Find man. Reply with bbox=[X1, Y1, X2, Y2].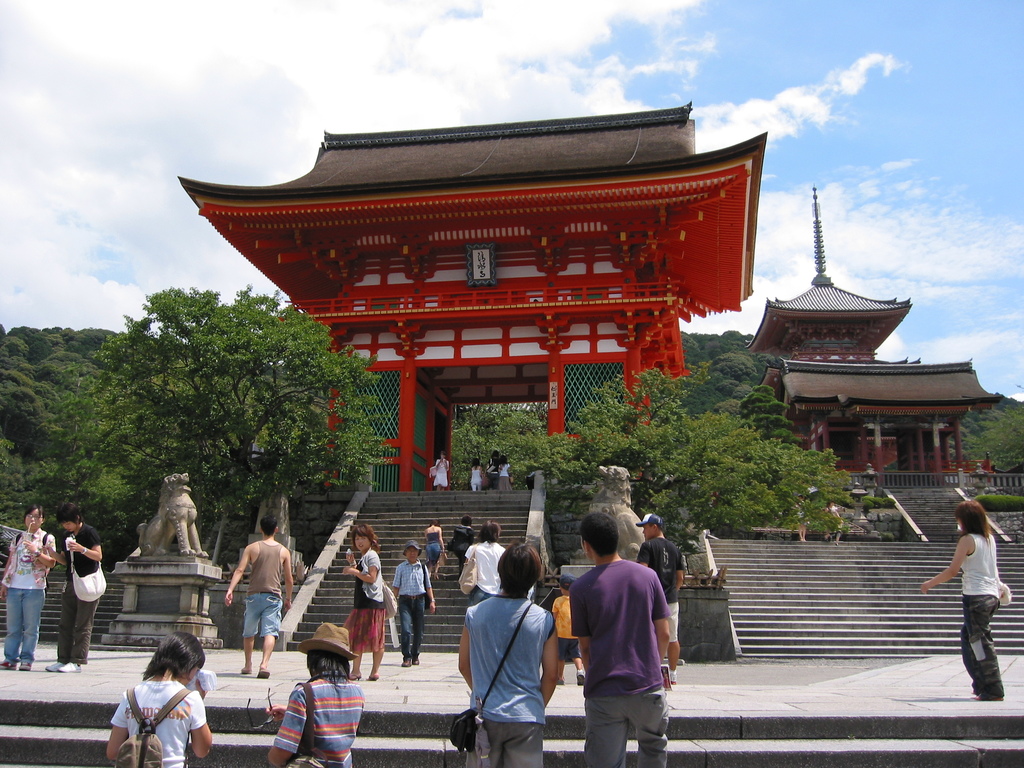
bbox=[629, 509, 694, 676].
